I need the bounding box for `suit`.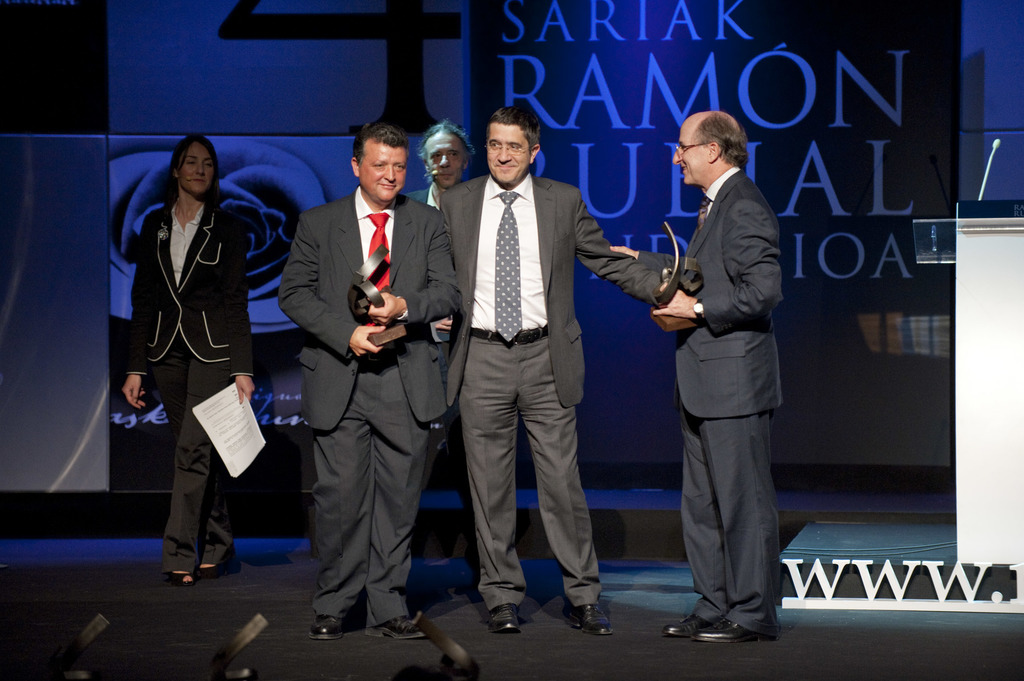
Here it is: bbox=(128, 198, 252, 573).
